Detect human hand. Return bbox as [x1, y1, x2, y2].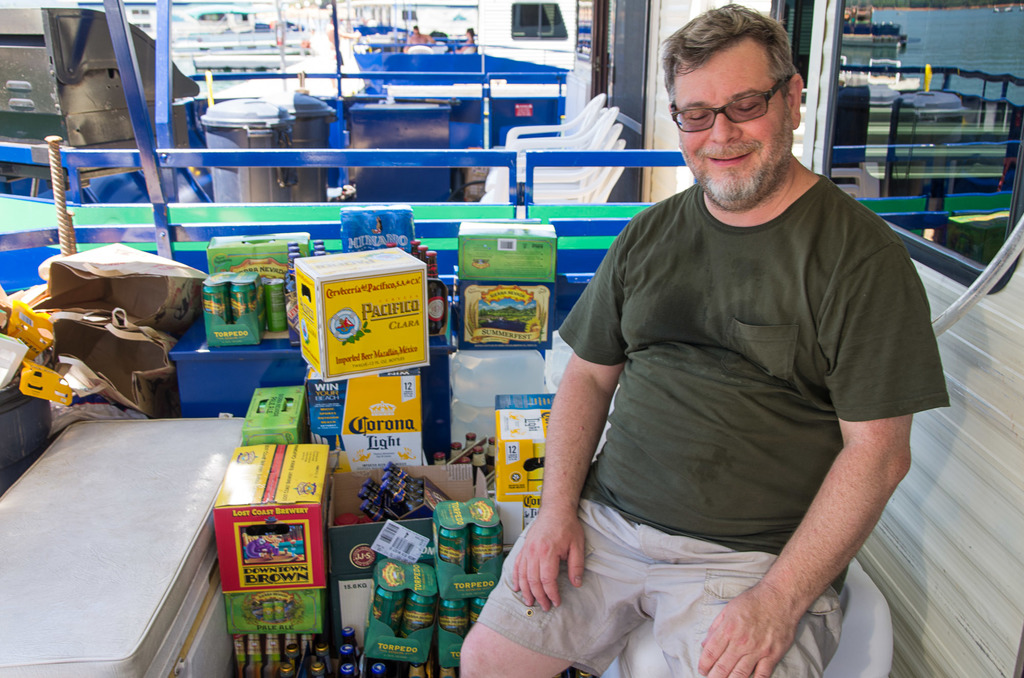
[524, 502, 596, 619].
